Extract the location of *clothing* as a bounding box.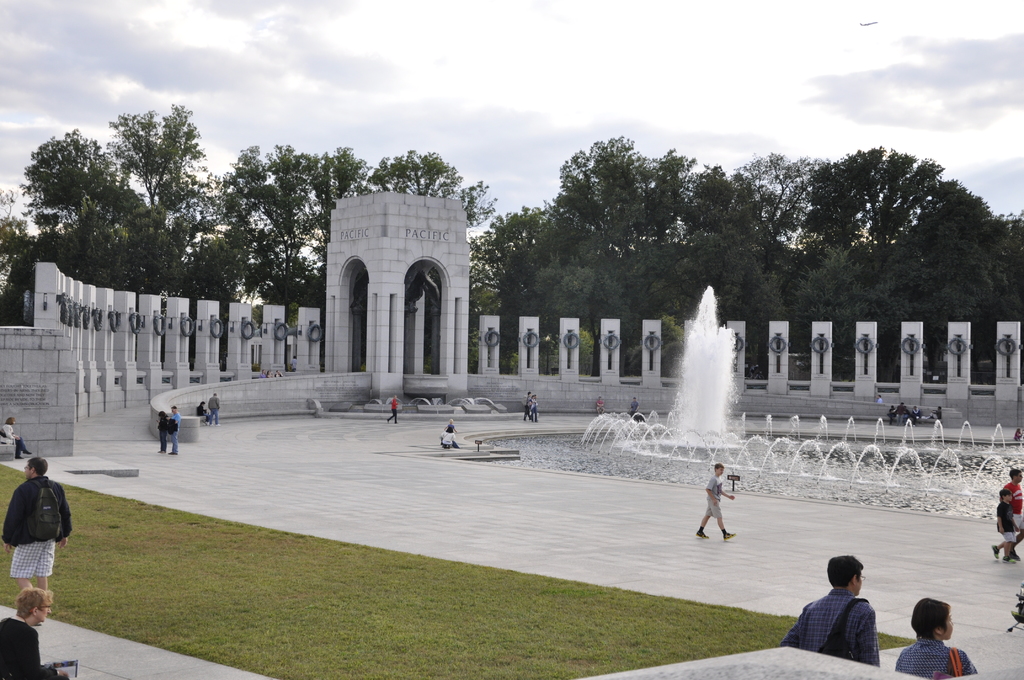
{"x1": 202, "y1": 399, "x2": 225, "y2": 424}.
